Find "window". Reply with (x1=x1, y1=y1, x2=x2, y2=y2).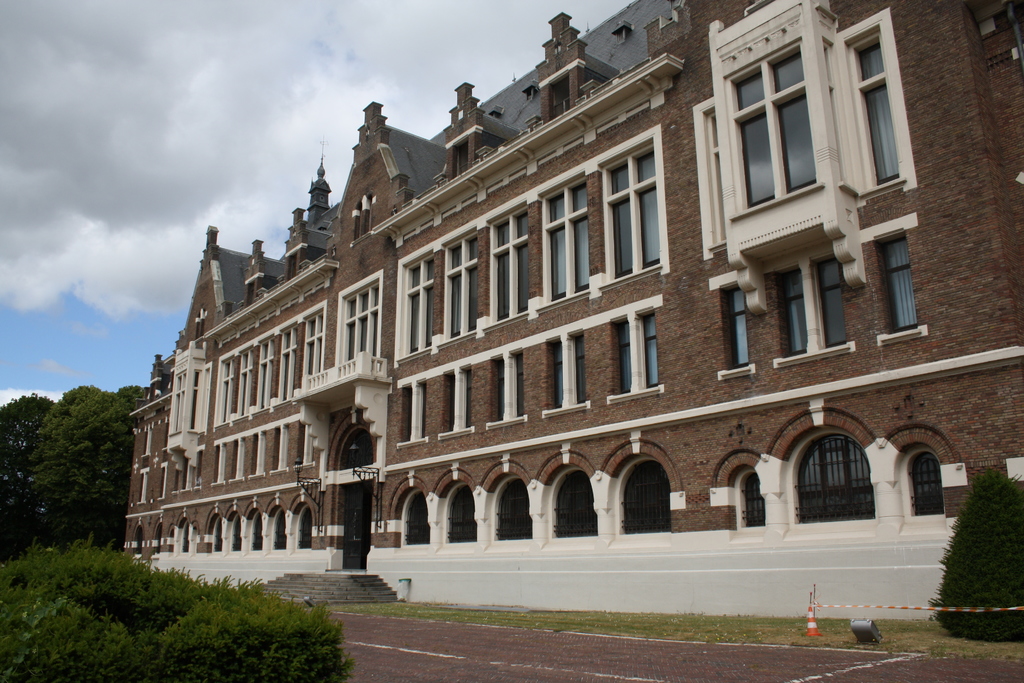
(x1=541, y1=175, x2=591, y2=305).
